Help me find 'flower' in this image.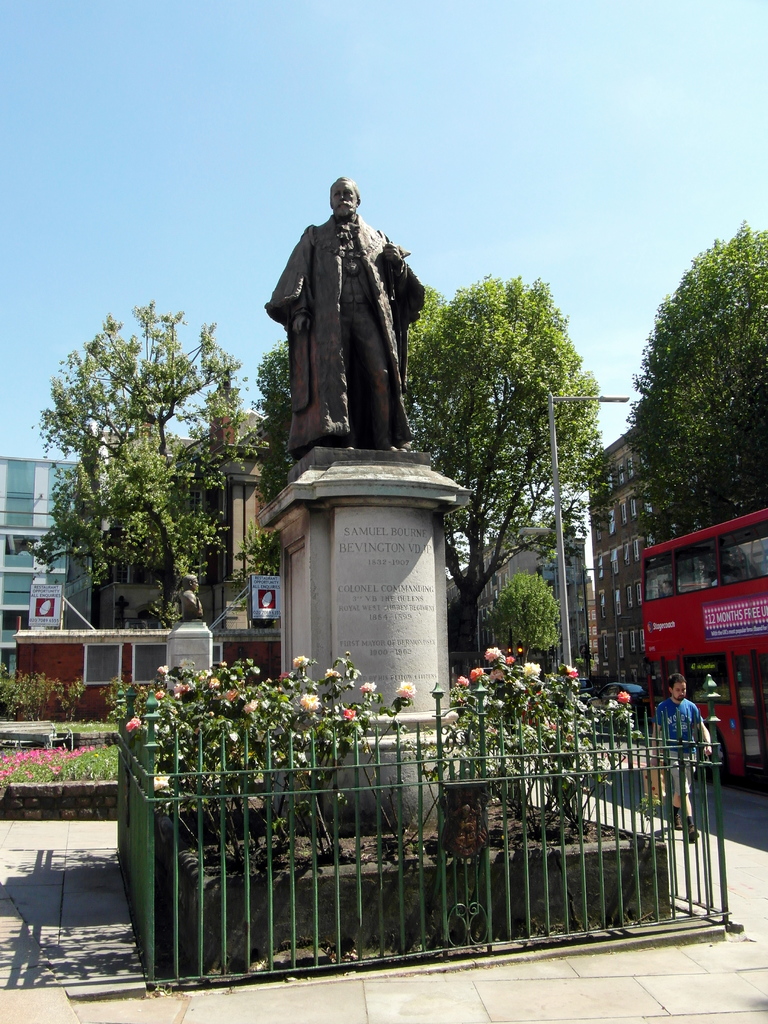
Found it: box(300, 692, 319, 712).
